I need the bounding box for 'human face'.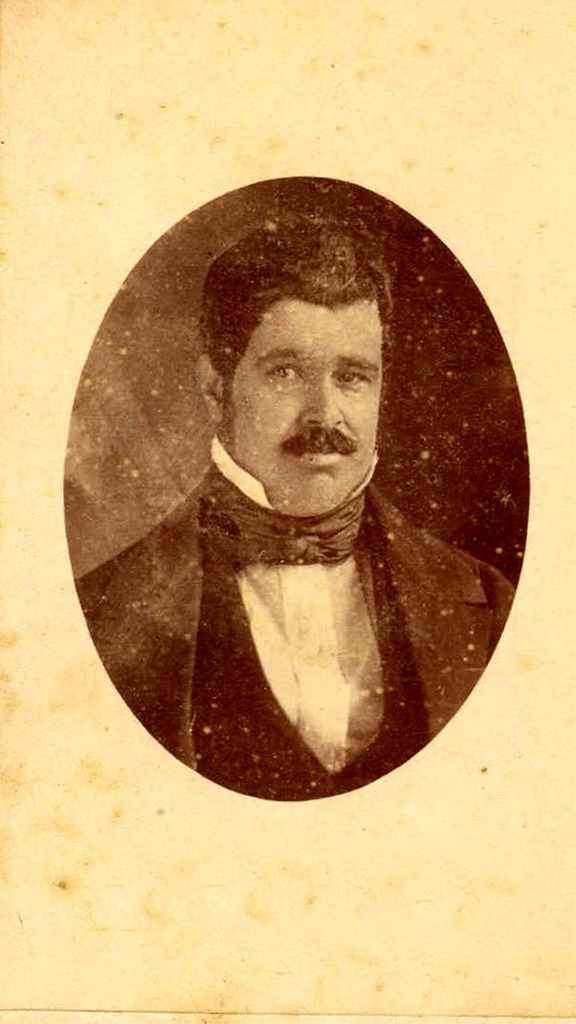
Here it is: <box>222,300,382,512</box>.
